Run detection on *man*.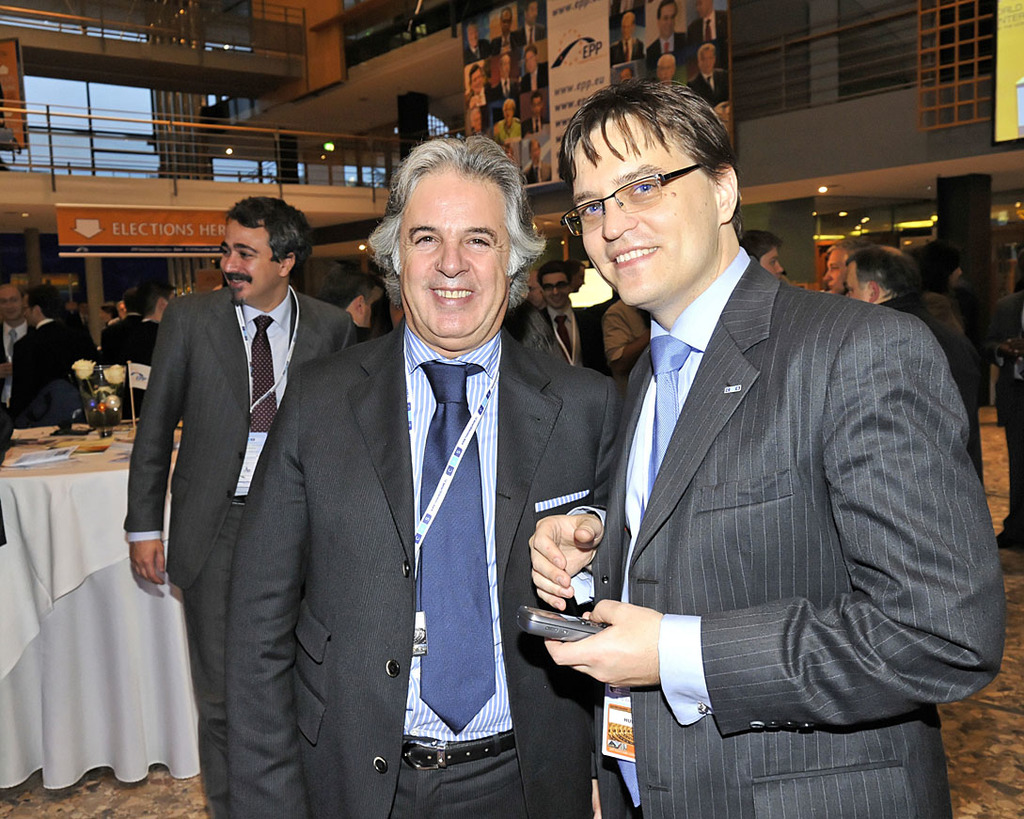
Result: 461/20/495/56.
